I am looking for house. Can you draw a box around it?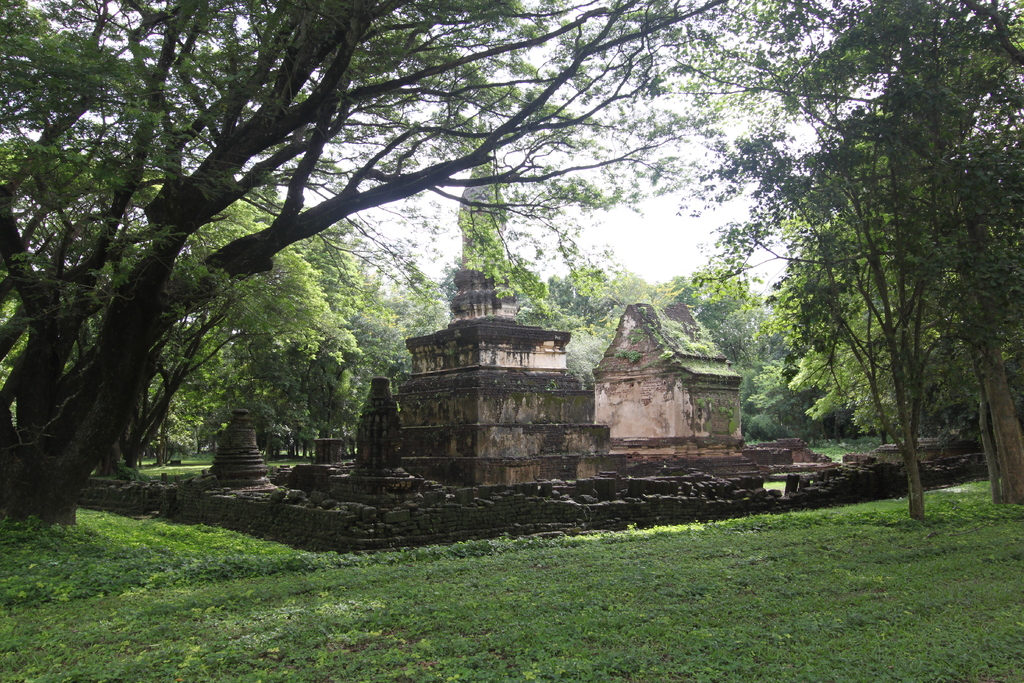
Sure, the bounding box is [x1=581, y1=295, x2=750, y2=462].
